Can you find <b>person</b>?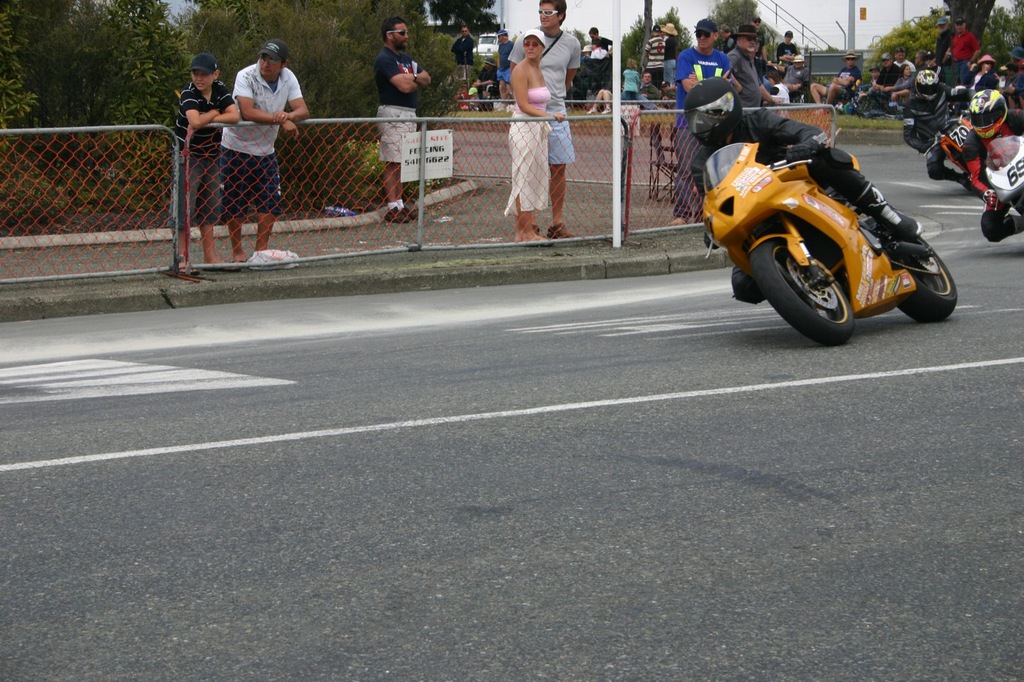
Yes, bounding box: {"left": 356, "top": 17, "right": 422, "bottom": 109}.
